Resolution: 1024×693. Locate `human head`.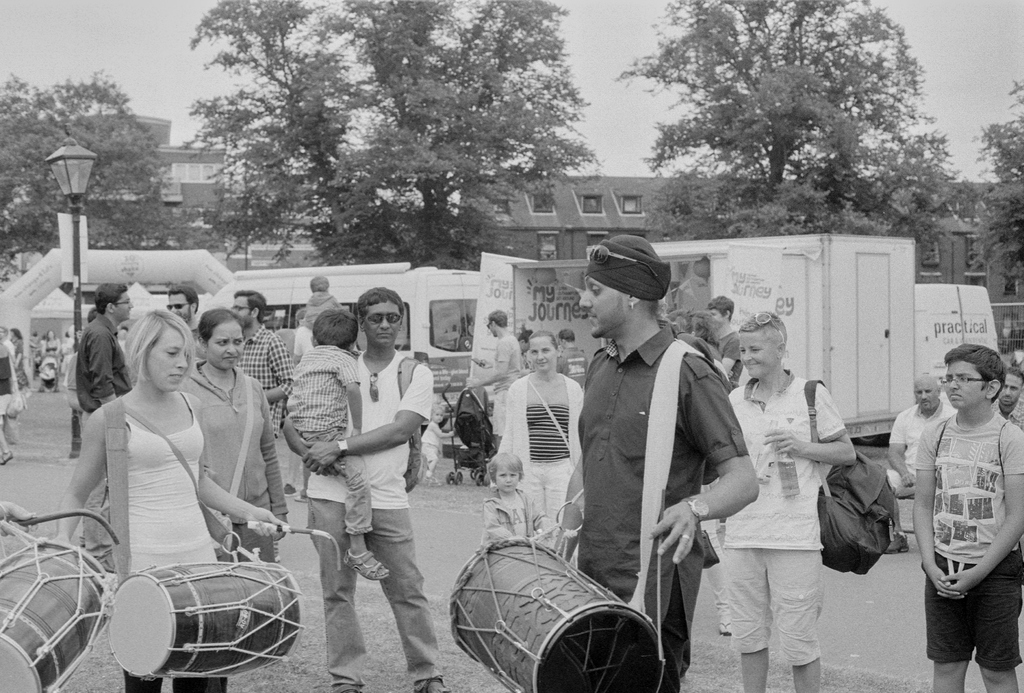
select_region(365, 284, 404, 353).
